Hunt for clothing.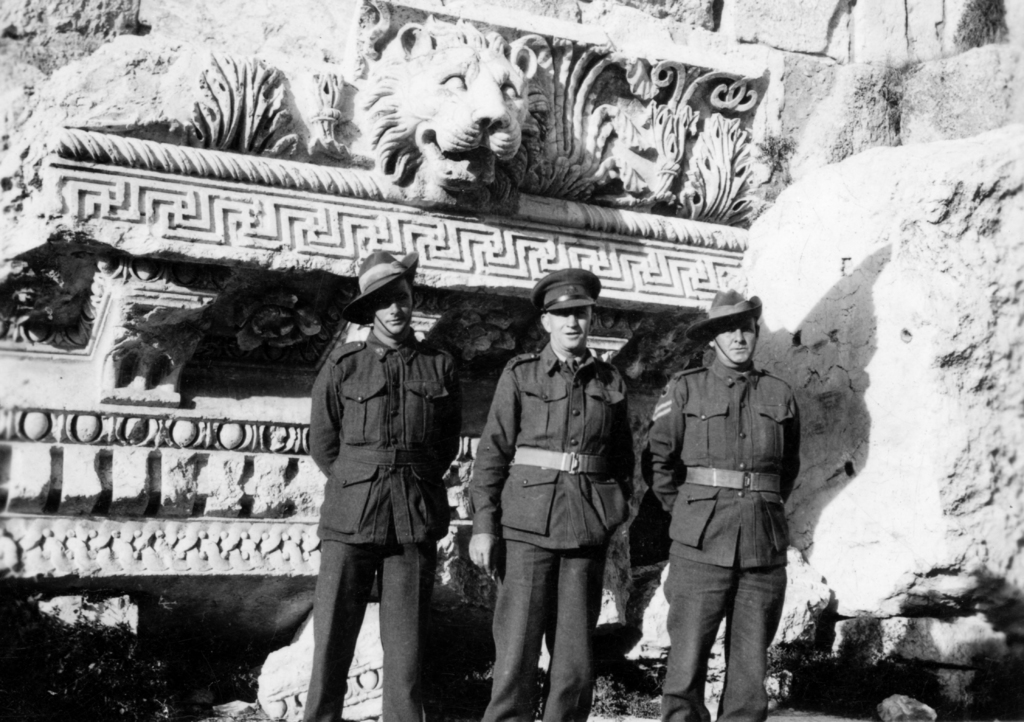
Hunted down at [left=466, top=340, right=639, bottom=716].
